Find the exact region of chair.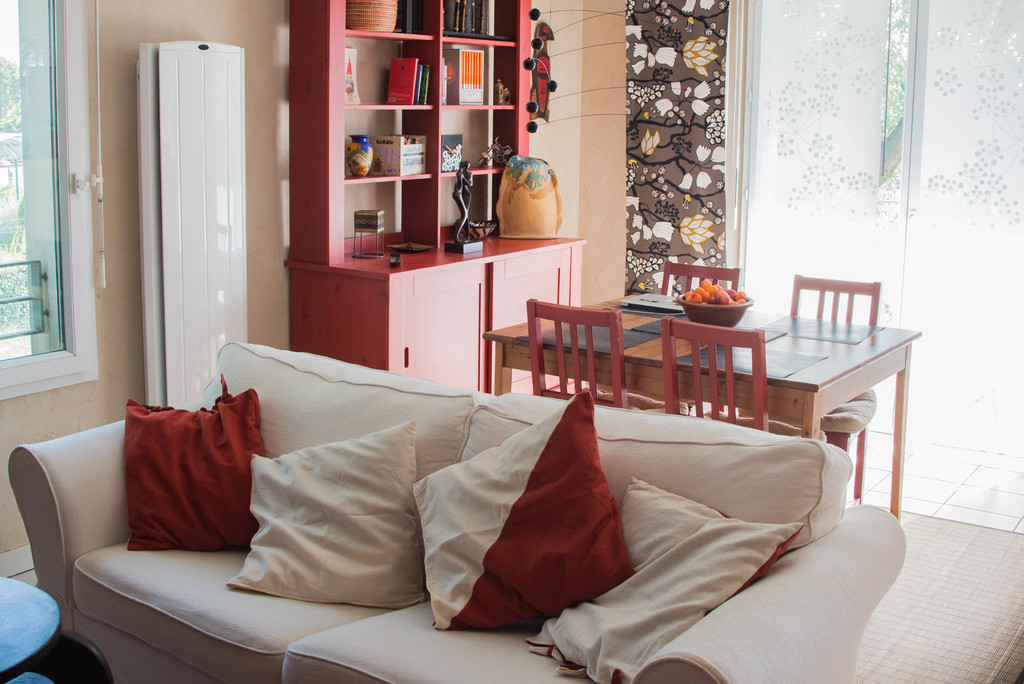
Exact region: (left=658, top=314, right=767, bottom=432).
